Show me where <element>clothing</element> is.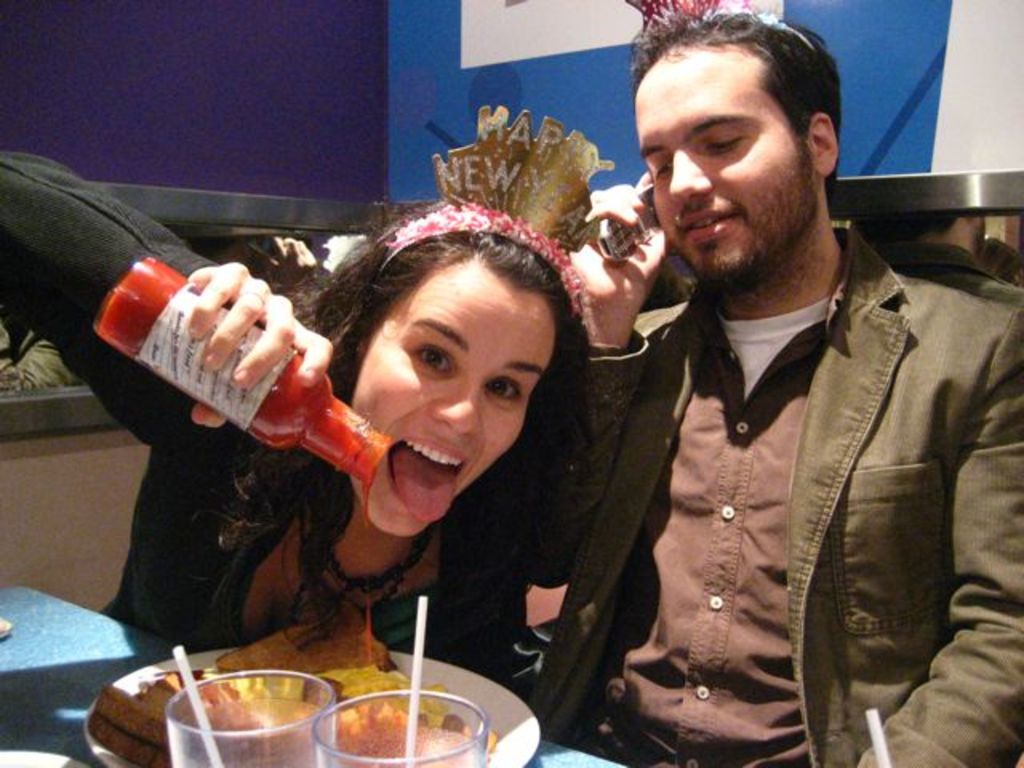
<element>clothing</element> is at pyautogui.locateOnScreen(518, 110, 1005, 767).
